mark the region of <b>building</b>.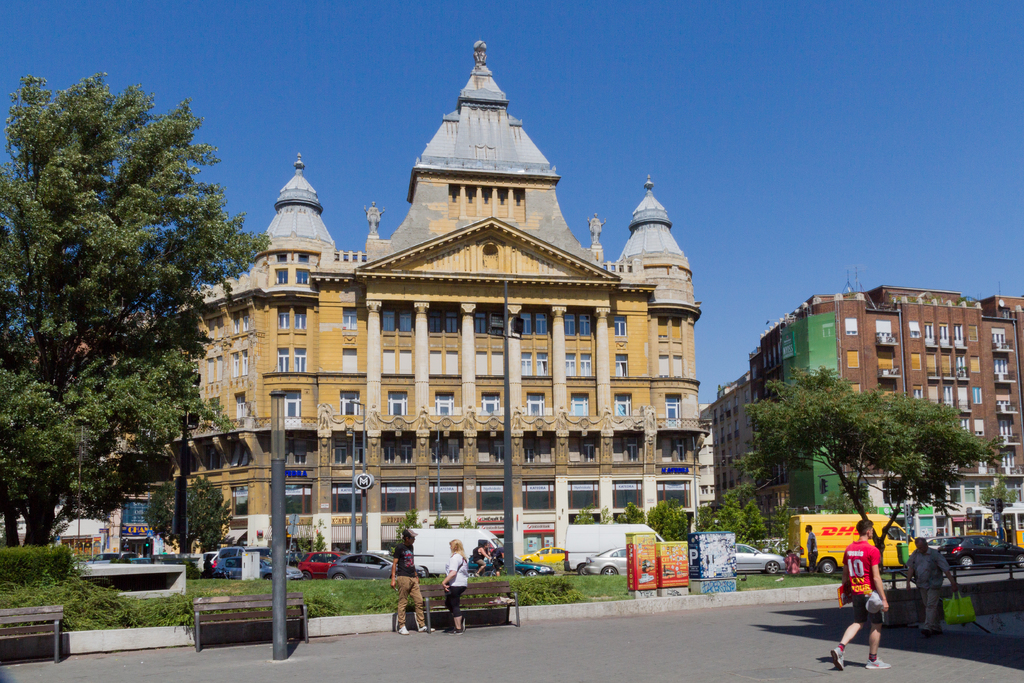
Region: bbox=[756, 287, 1023, 507].
